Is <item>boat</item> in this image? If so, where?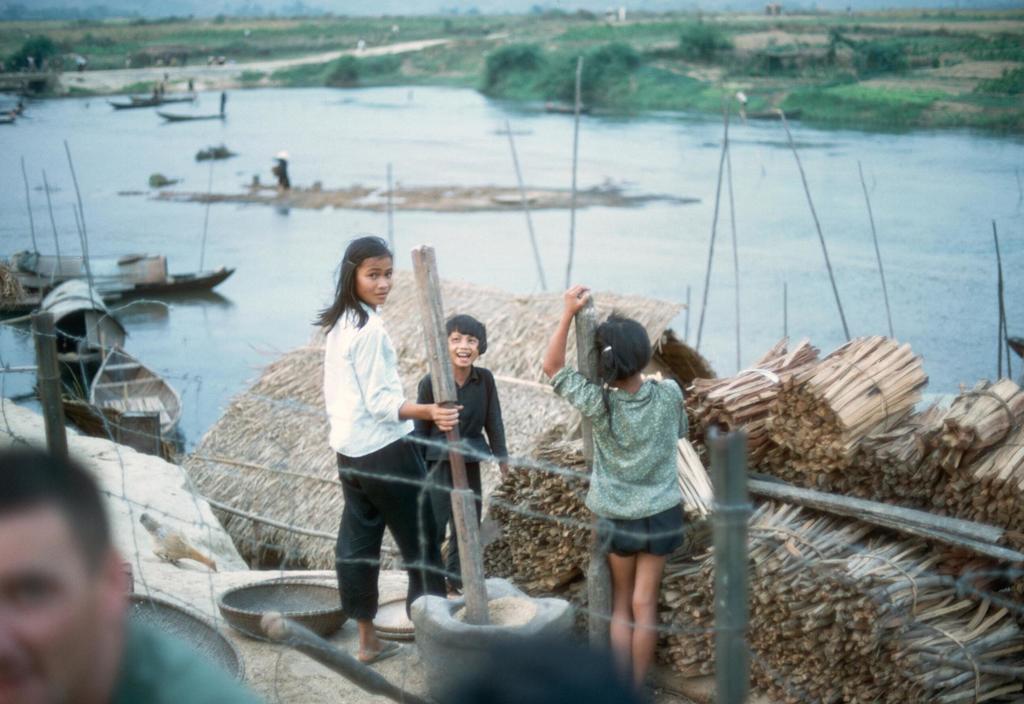
Yes, at l=105, t=98, r=170, b=110.
